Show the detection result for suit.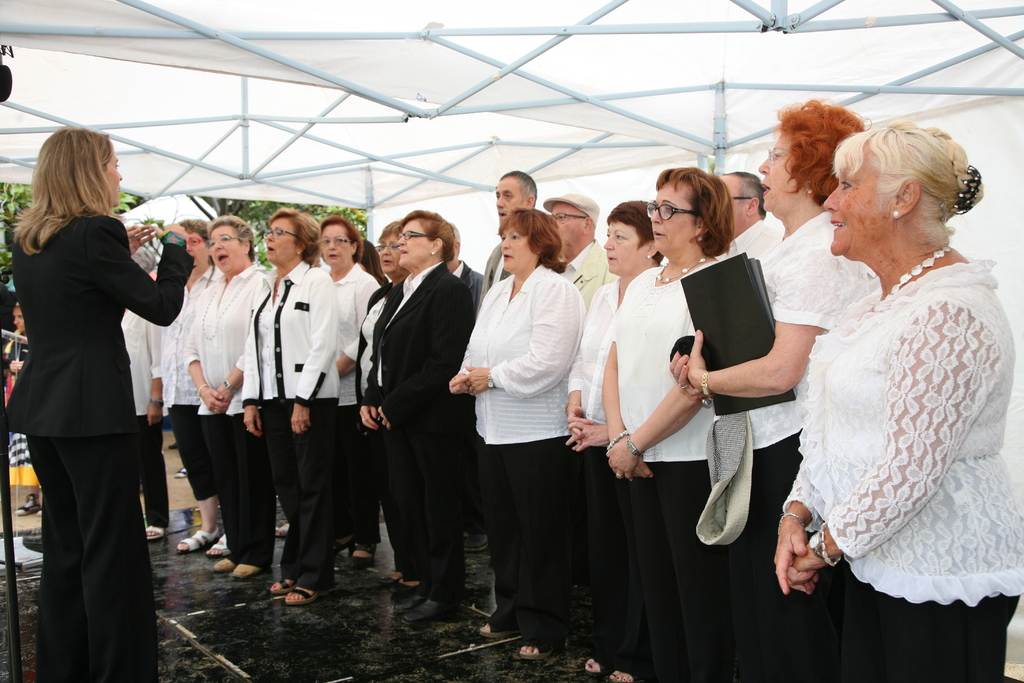
{"x1": 477, "y1": 240, "x2": 516, "y2": 314}.
